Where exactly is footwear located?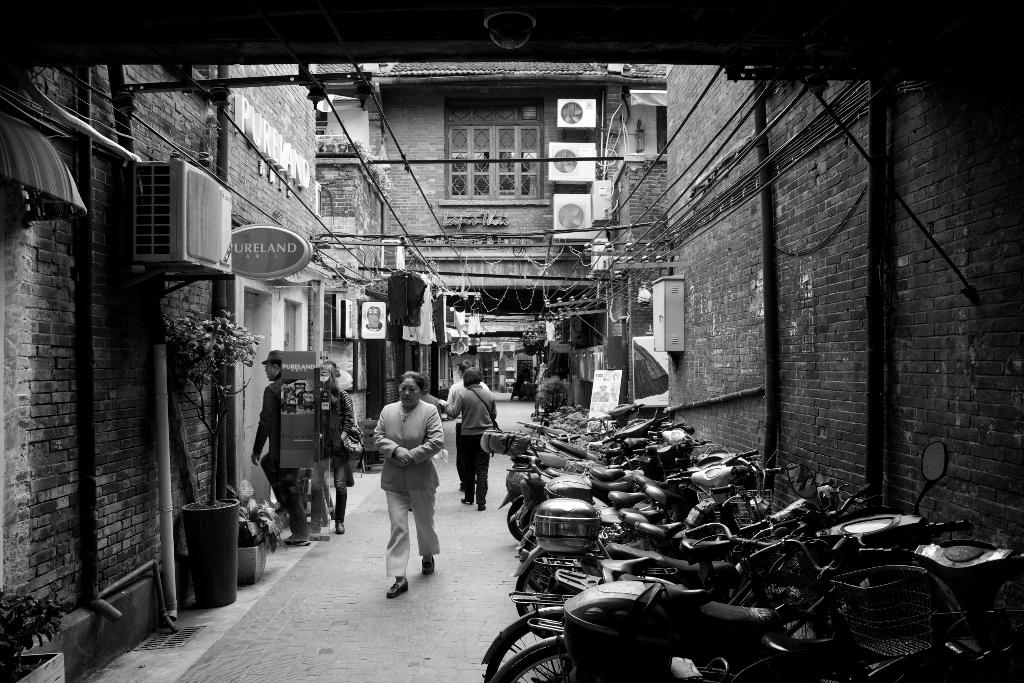
Its bounding box is bbox(271, 500, 287, 514).
